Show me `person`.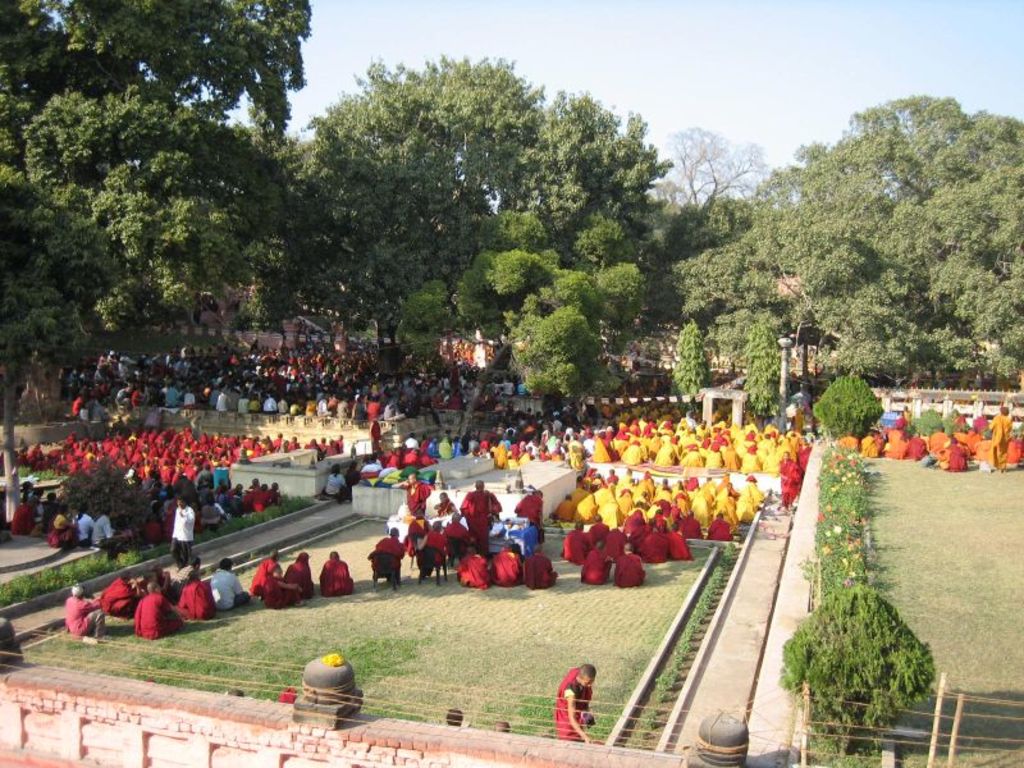
`person` is here: <box>140,458,156,475</box>.
